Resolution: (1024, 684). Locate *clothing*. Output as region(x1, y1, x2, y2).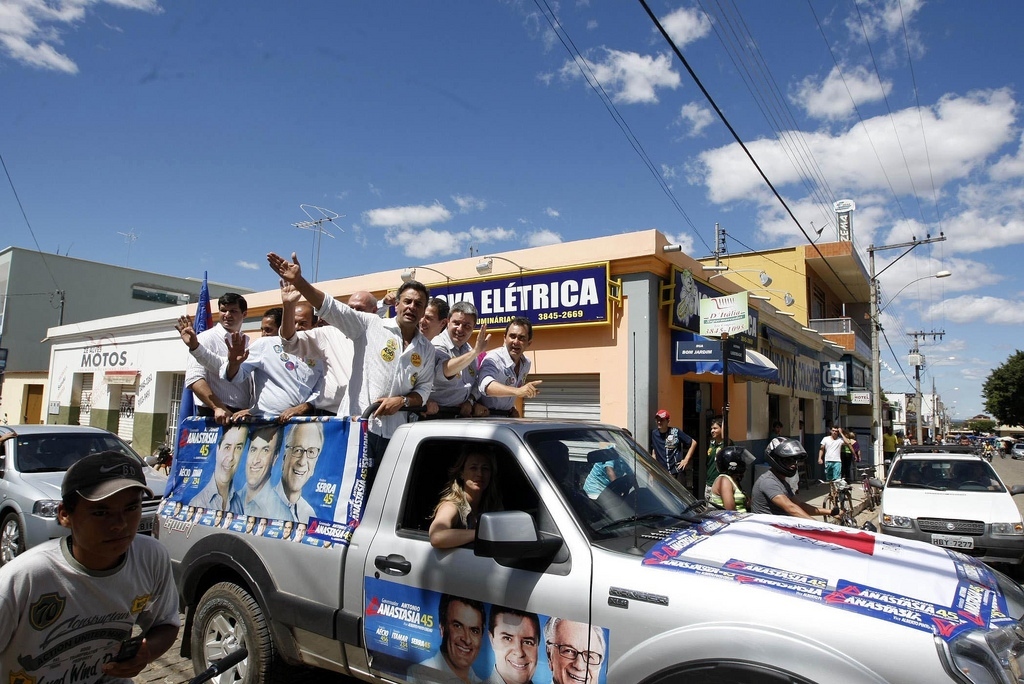
region(477, 349, 535, 405).
